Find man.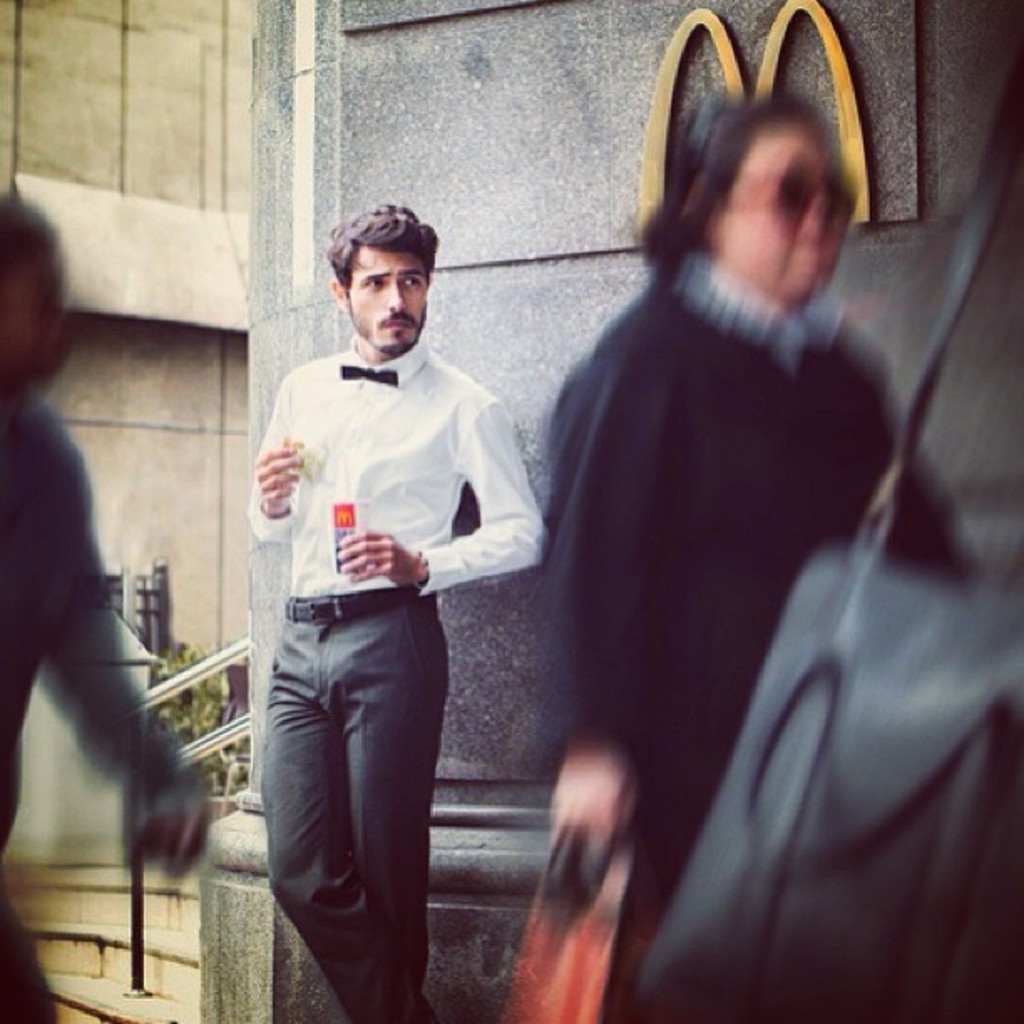
select_region(229, 154, 544, 1023).
